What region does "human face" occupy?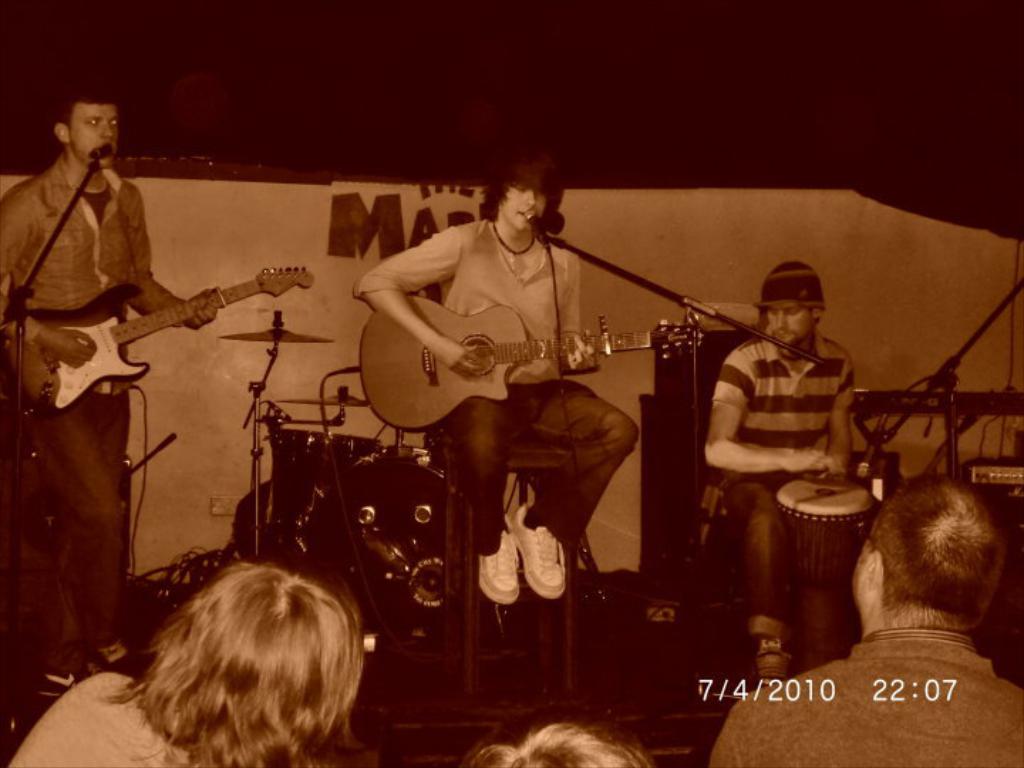
[x1=67, y1=105, x2=118, y2=166].
